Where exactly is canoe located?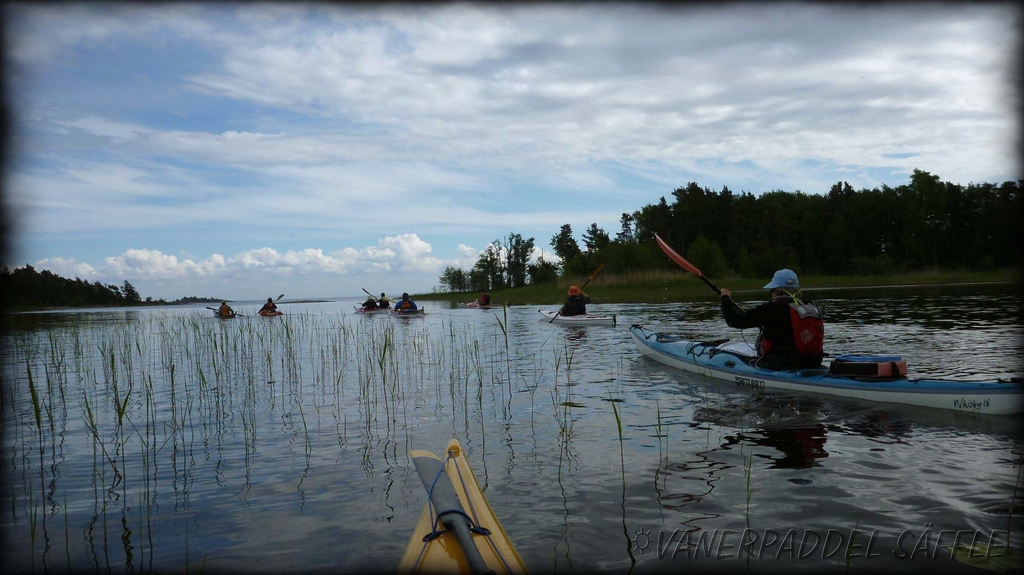
Its bounding box is rect(539, 308, 611, 327).
